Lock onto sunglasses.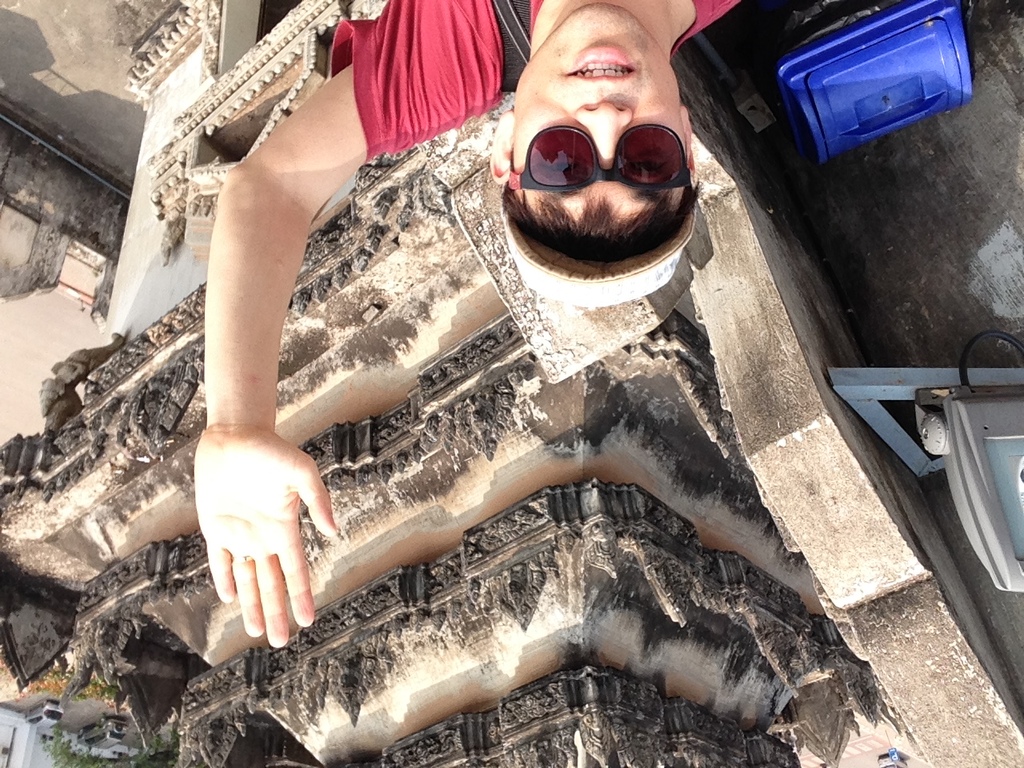
Locked: pyautogui.locateOnScreen(507, 122, 694, 198).
